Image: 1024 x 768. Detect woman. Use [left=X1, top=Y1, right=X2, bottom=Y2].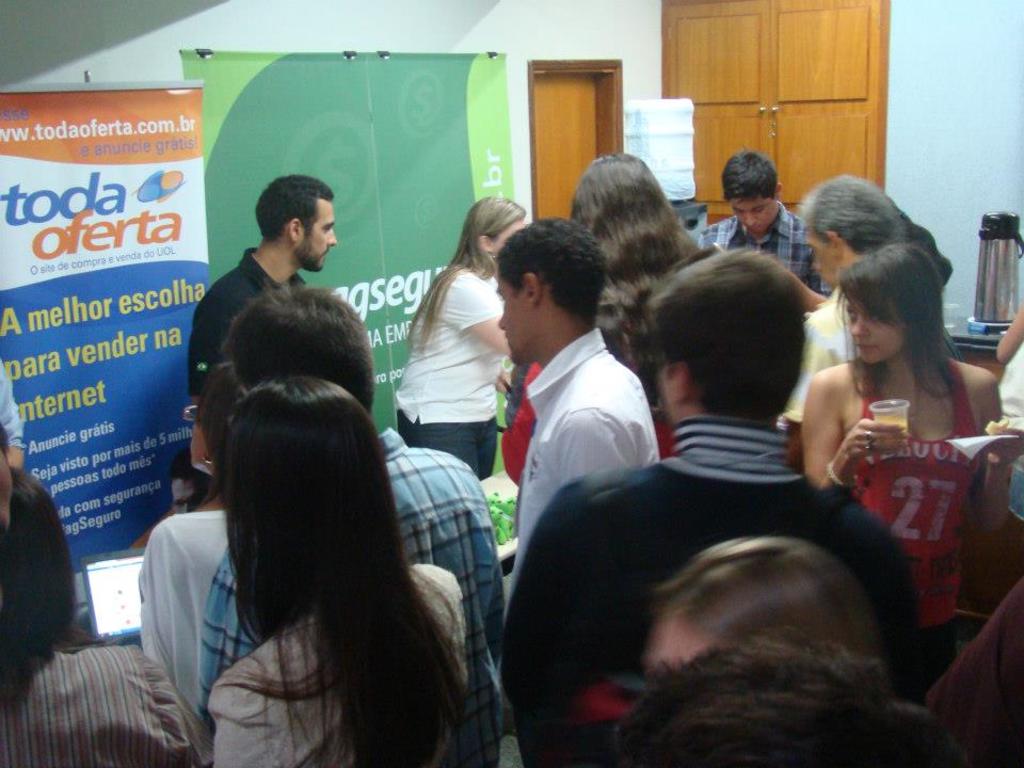
[left=795, top=242, right=1023, bottom=711].
